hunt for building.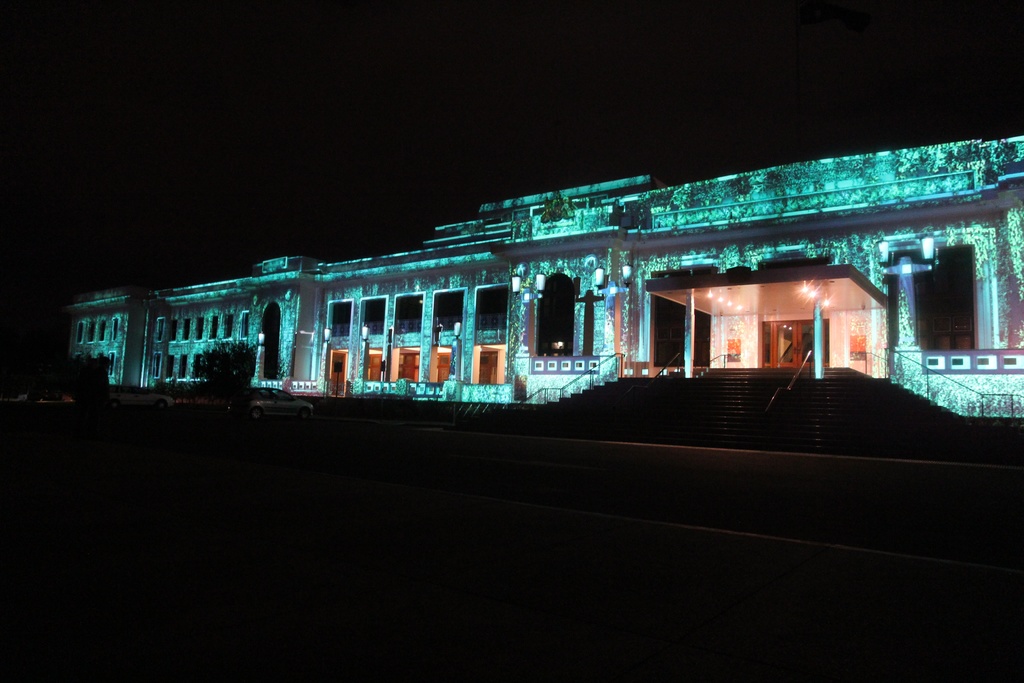
Hunted down at {"left": 63, "top": 135, "right": 1023, "bottom": 422}.
